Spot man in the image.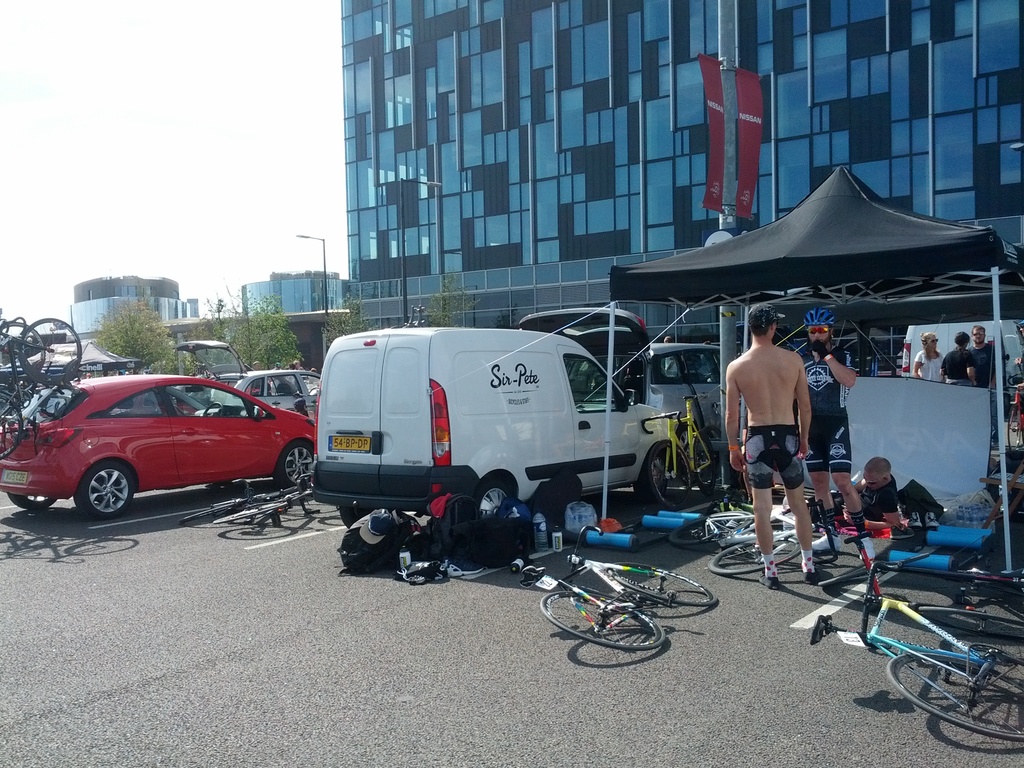
man found at bbox(797, 452, 898, 524).
